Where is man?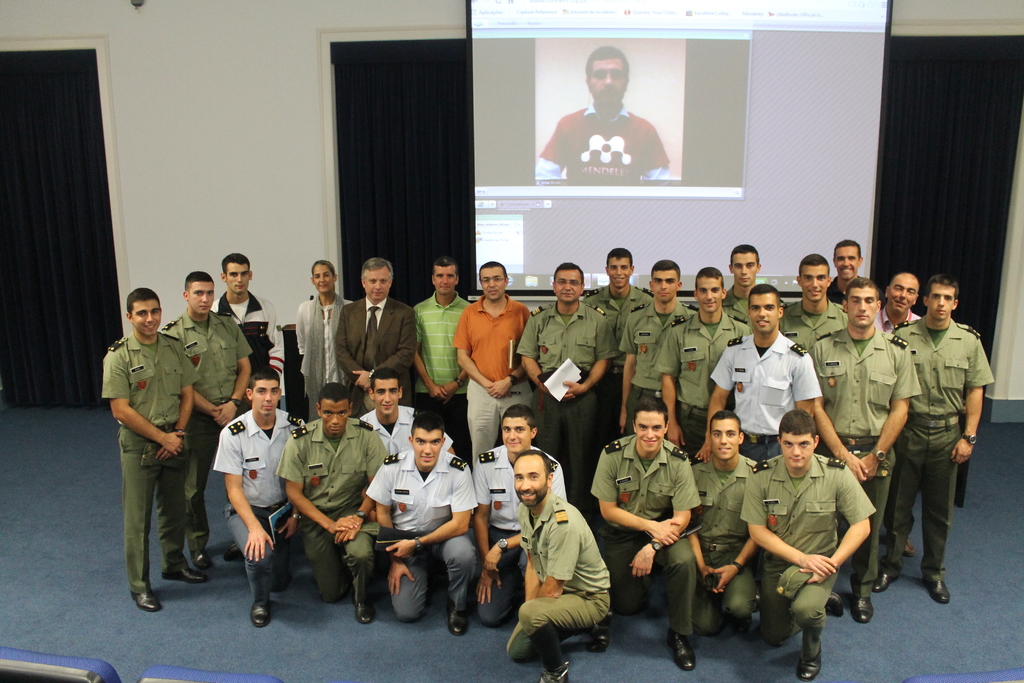
locate(778, 255, 849, 348).
